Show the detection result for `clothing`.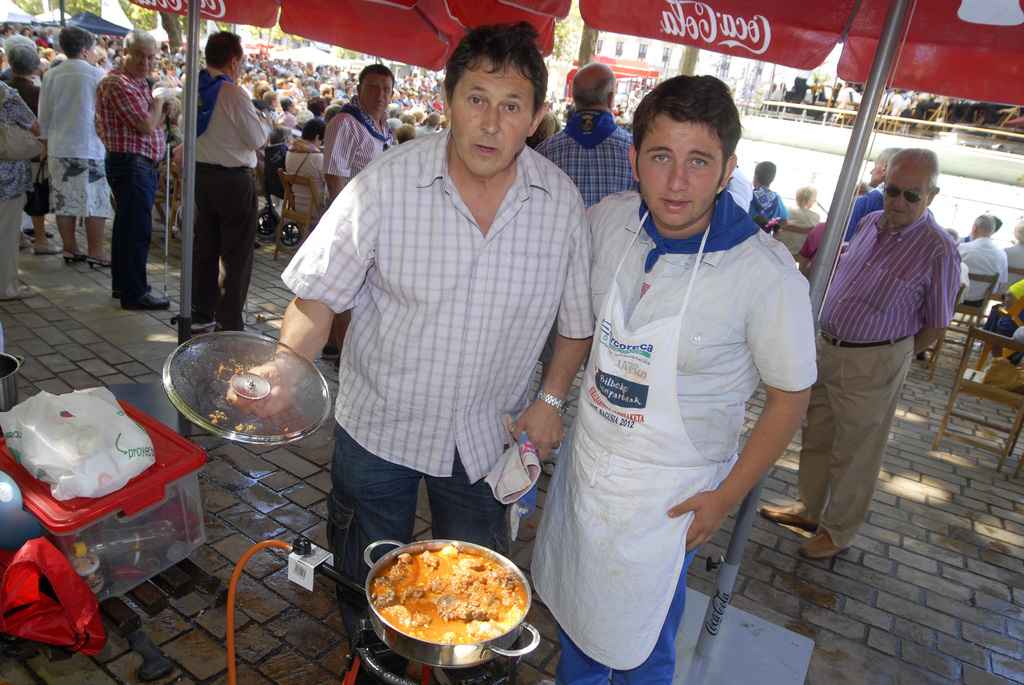
(833,83,860,110).
